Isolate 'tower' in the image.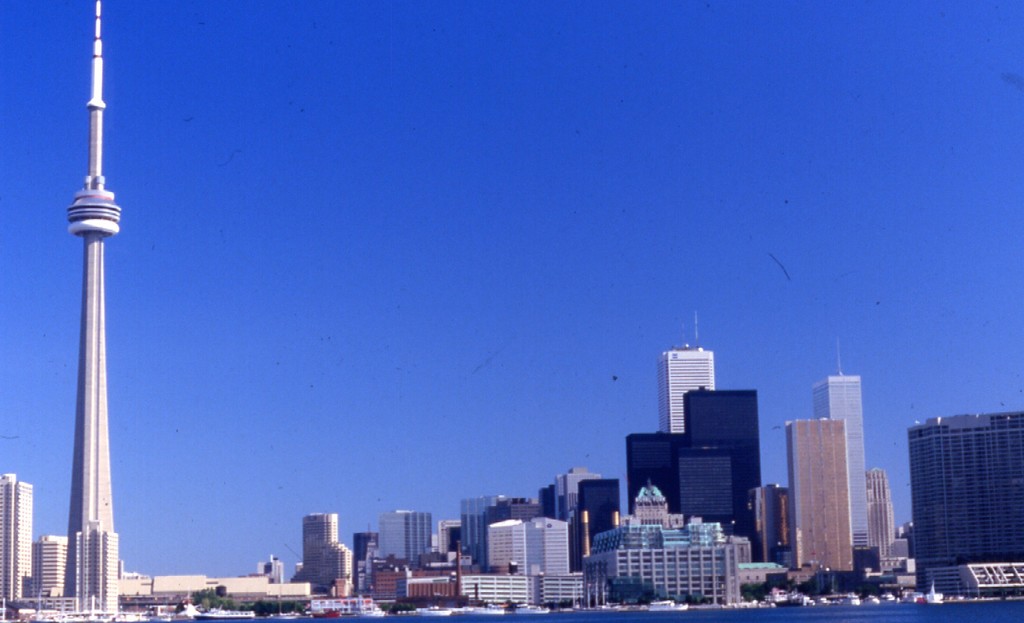
Isolated region: 581,473,626,572.
